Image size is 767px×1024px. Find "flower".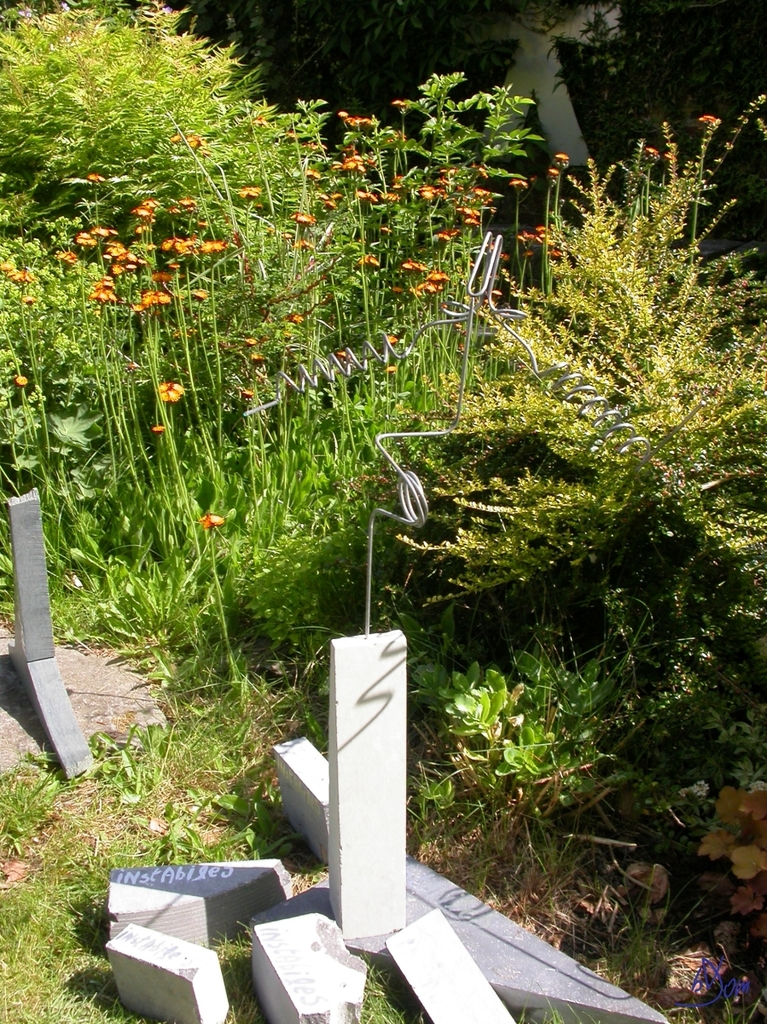
Rect(156, 0, 174, 20).
